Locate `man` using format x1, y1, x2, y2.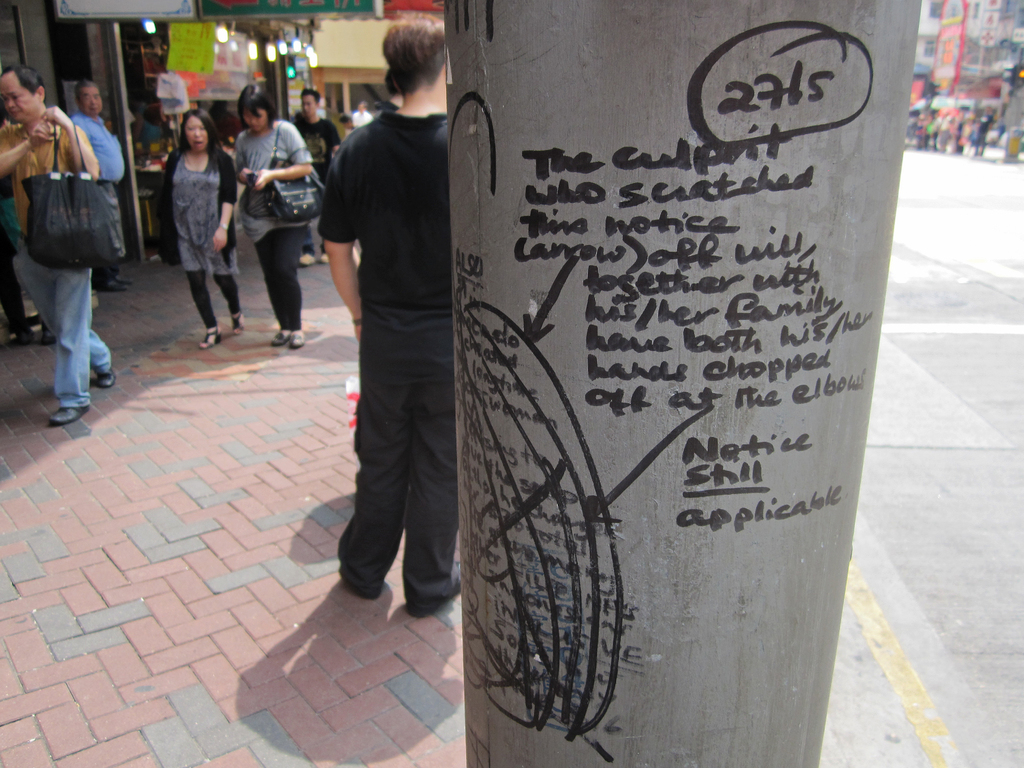
65, 77, 136, 292.
